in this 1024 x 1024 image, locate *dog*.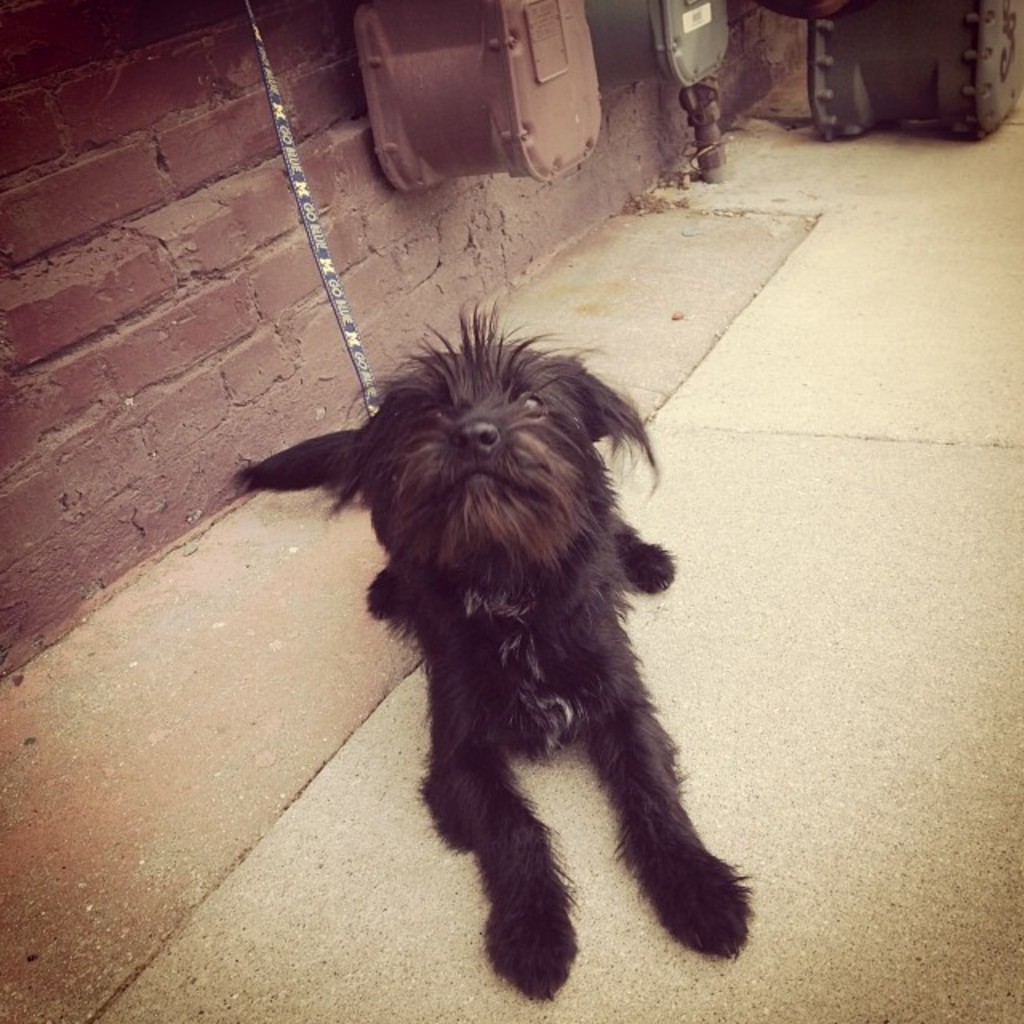
Bounding box: 218,306,781,998.
